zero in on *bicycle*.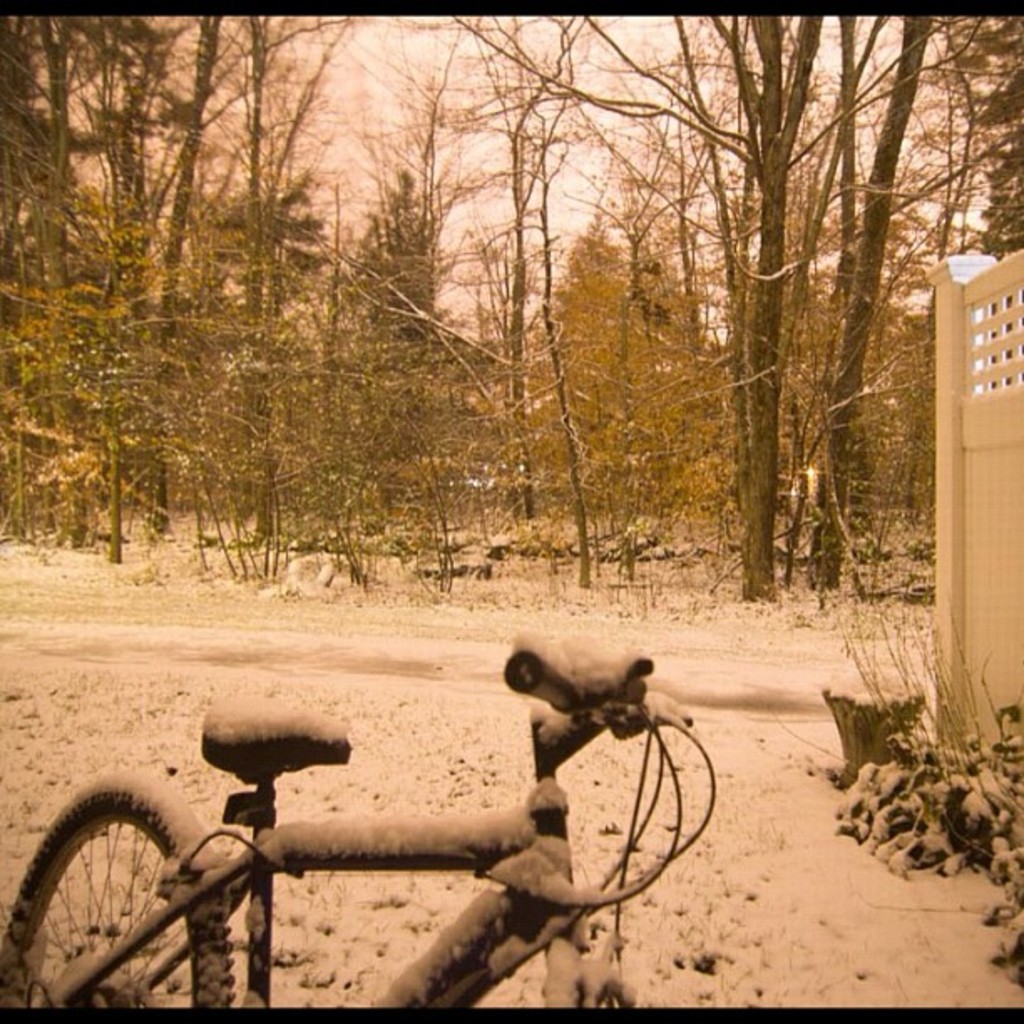
Zeroed in: 10,686,679,1011.
